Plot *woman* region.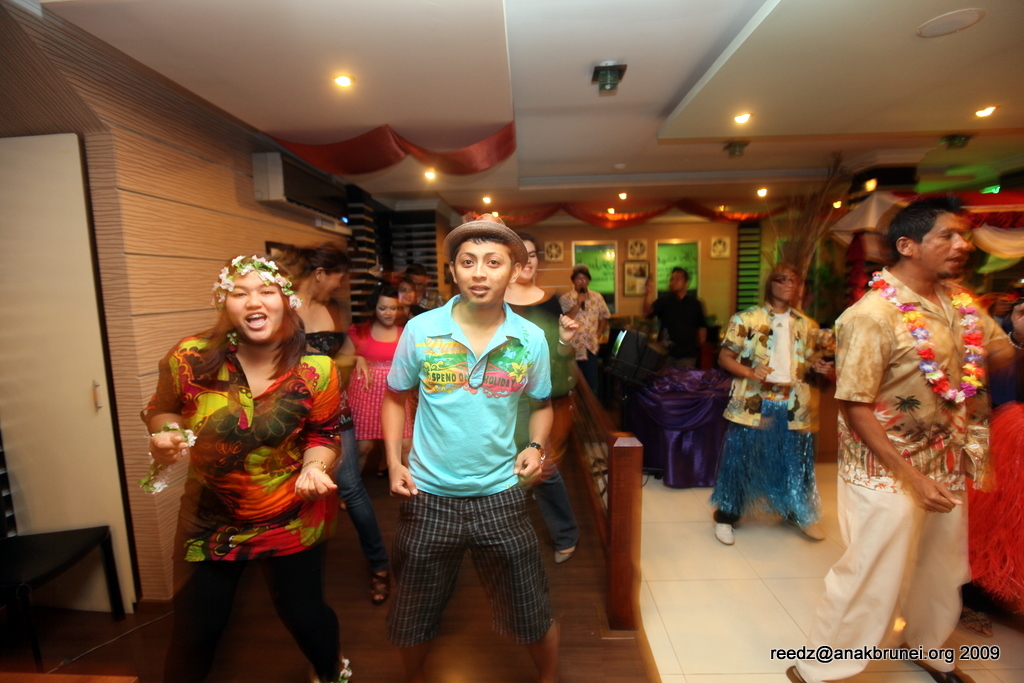
Plotted at box(501, 234, 579, 567).
